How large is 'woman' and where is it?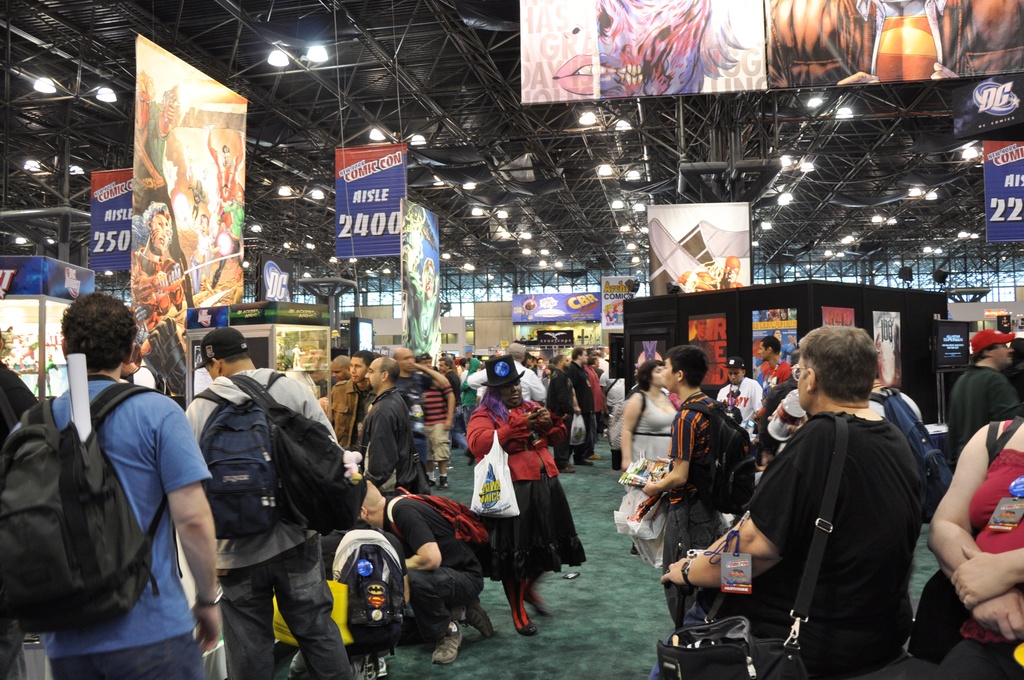
Bounding box: <bbox>914, 415, 1023, 679</bbox>.
